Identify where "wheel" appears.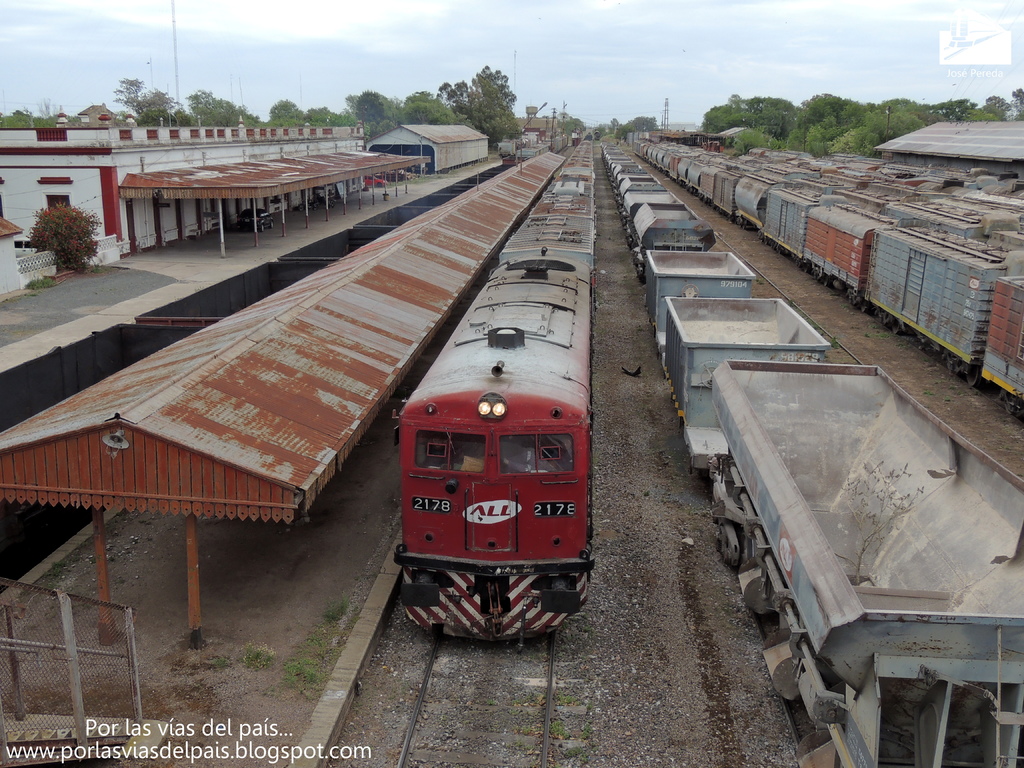
Appears at BBox(801, 262, 808, 271).
